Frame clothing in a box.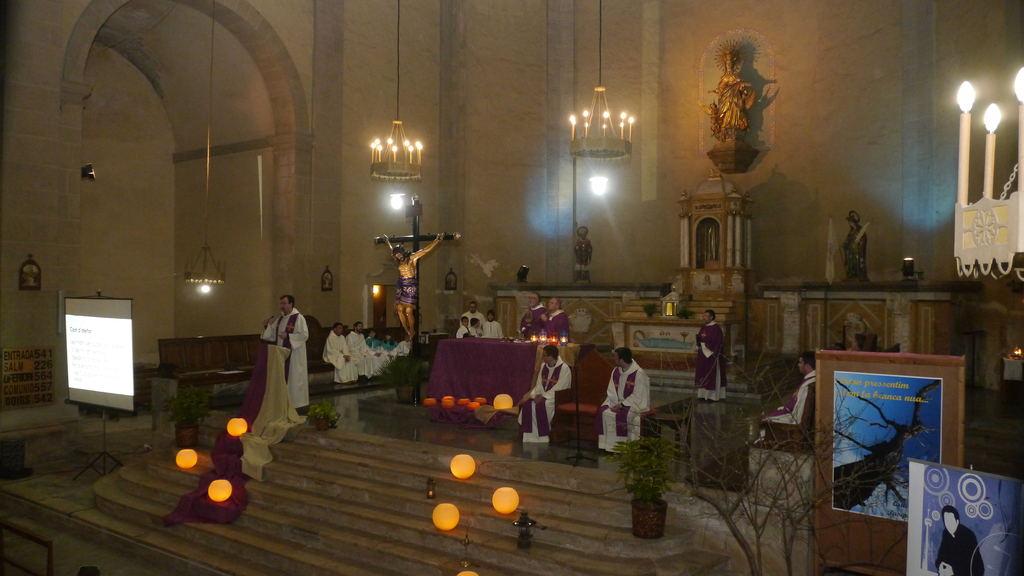
BBox(518, 304, 543, 337).
